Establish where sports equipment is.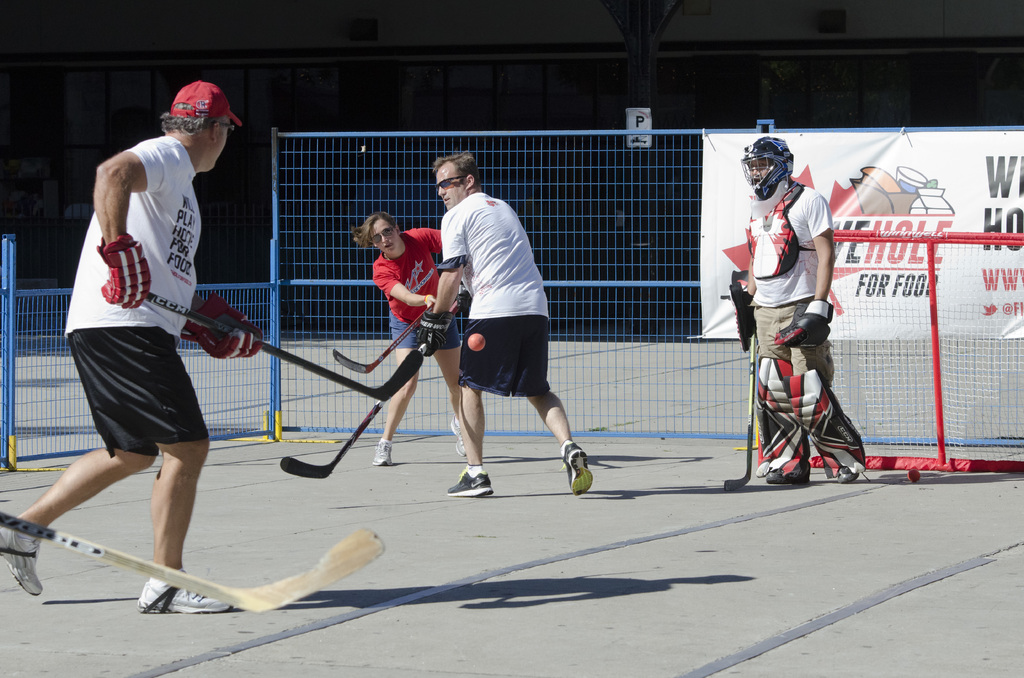
Established at [465,332,485,352].
